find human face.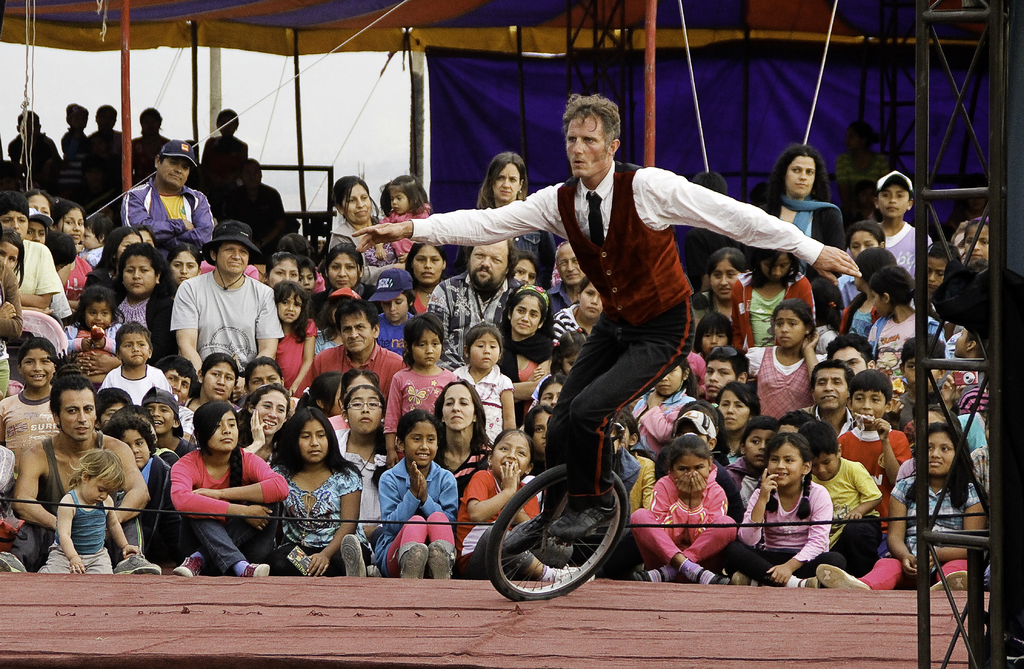
select_region(787, 156, 817, 197).
